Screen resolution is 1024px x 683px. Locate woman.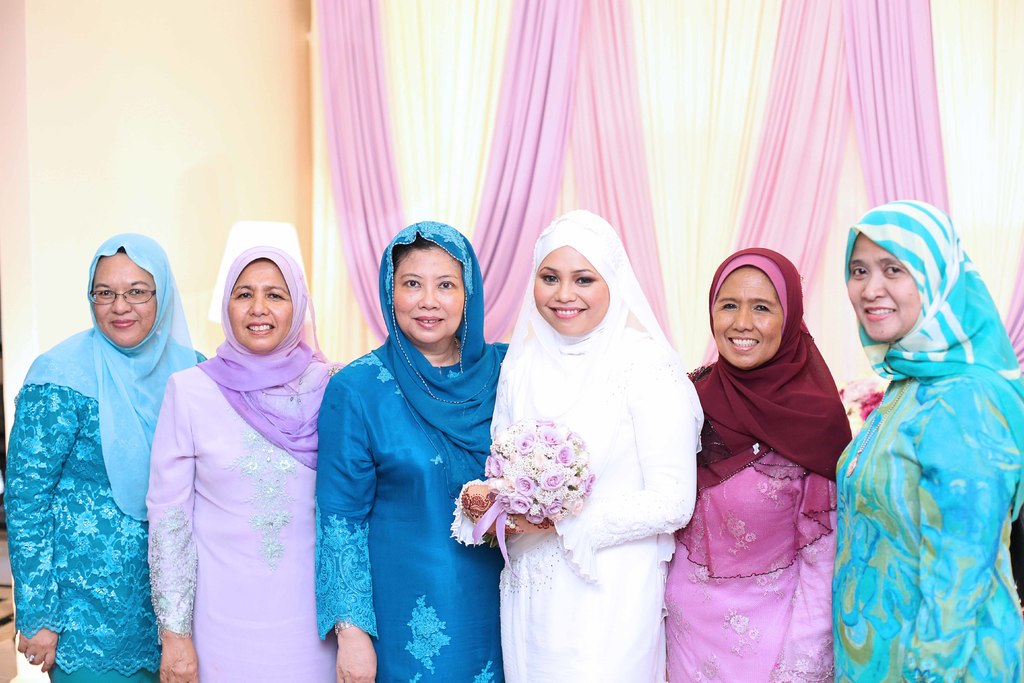
l=835, t=193, r=1023, b=682.
